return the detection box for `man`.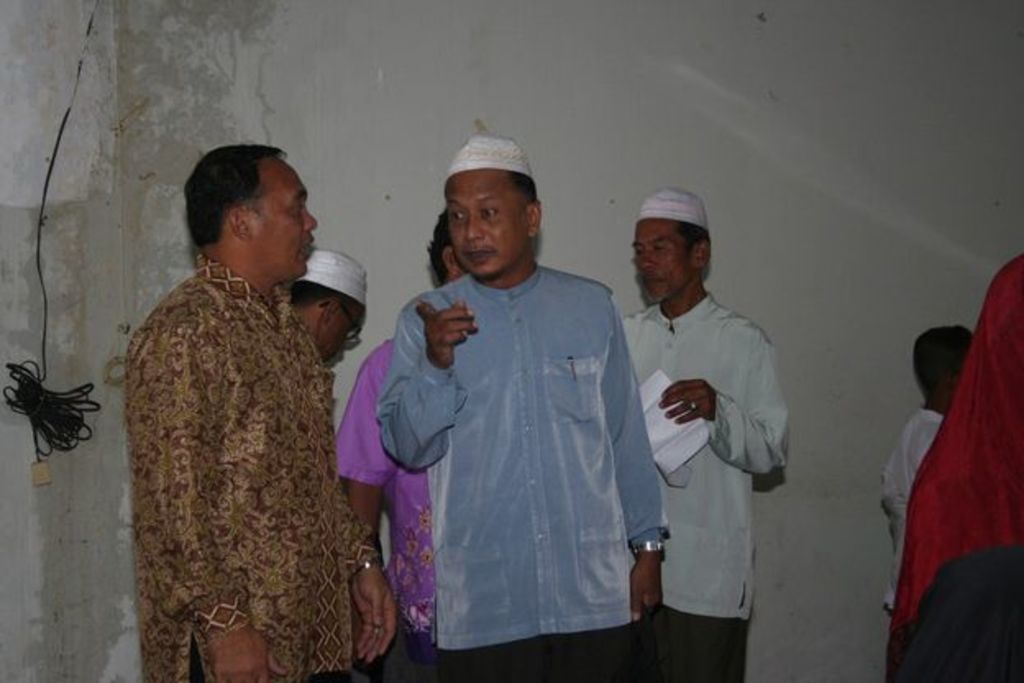
(123,138,404,681).
